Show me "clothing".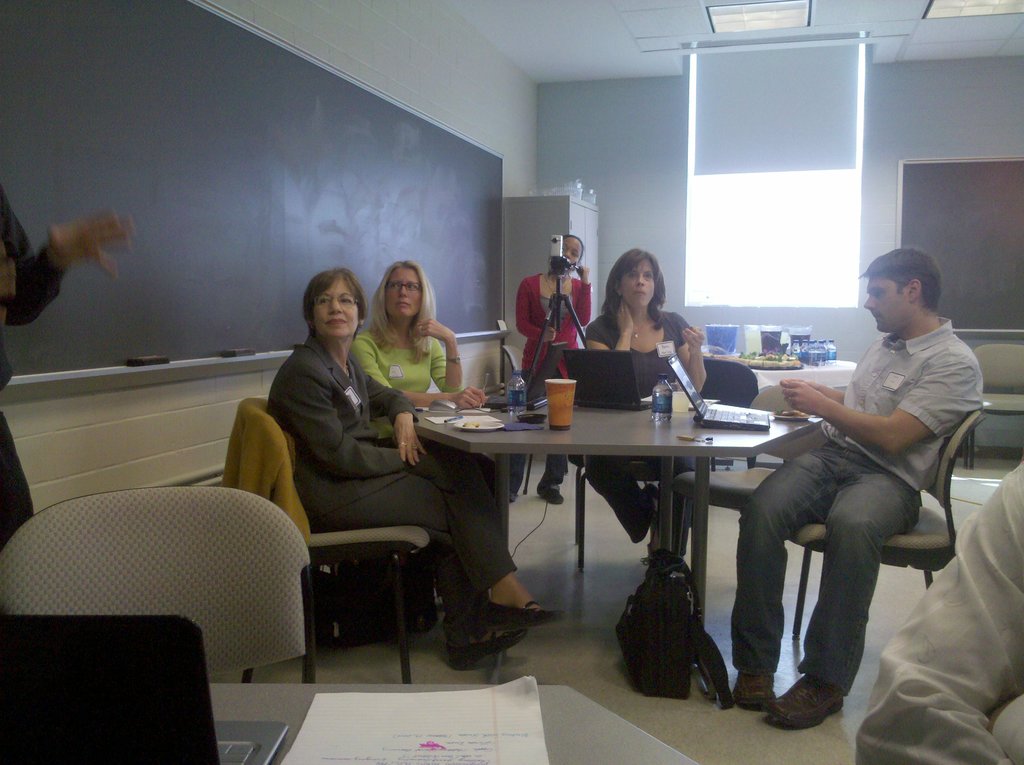
"clothing" is here: left=268, top=327, right=485, bottom=617.
